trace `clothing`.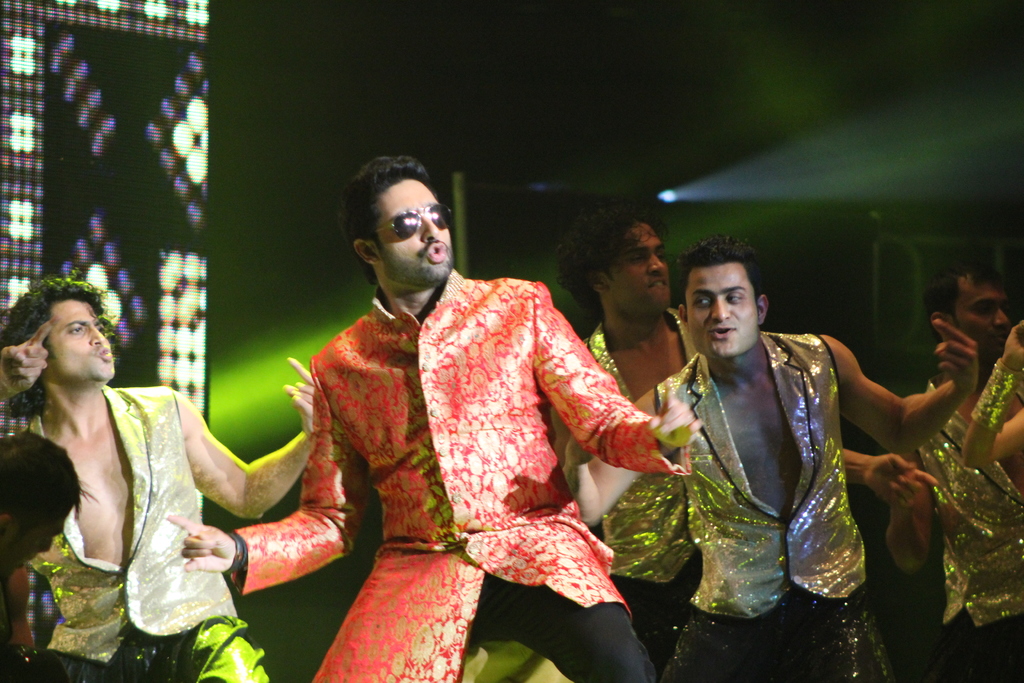
Traced to bbox=(0, 377, 280, 682).
